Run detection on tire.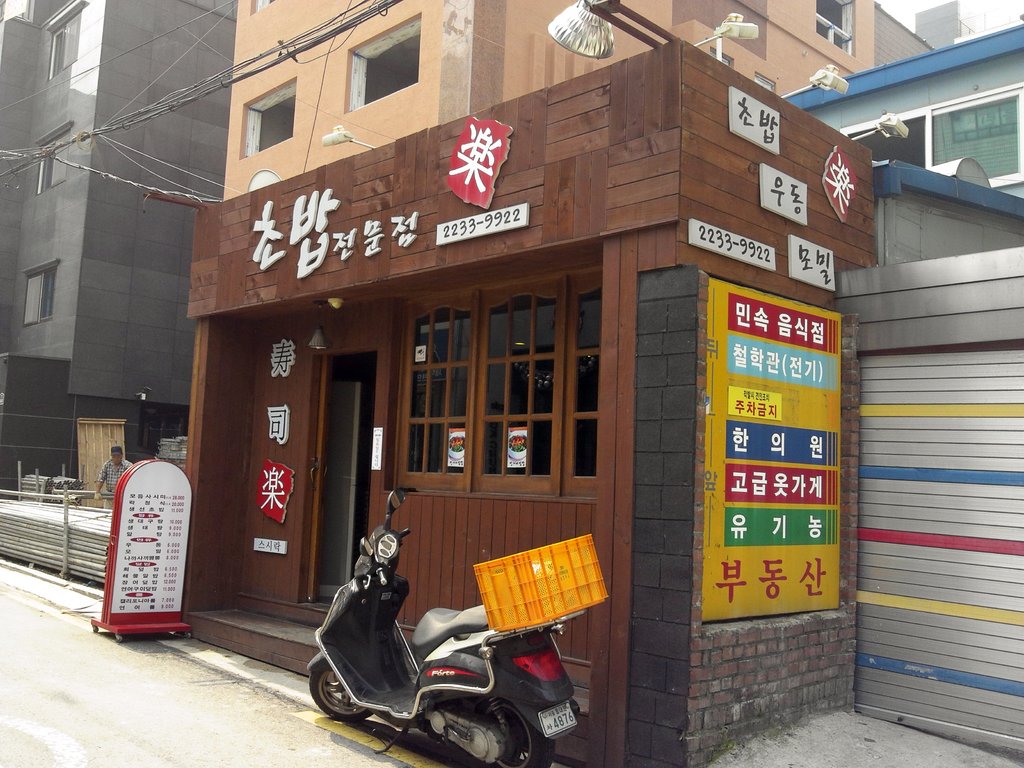
Result: <region>91, 625, 97, 635</region>.
